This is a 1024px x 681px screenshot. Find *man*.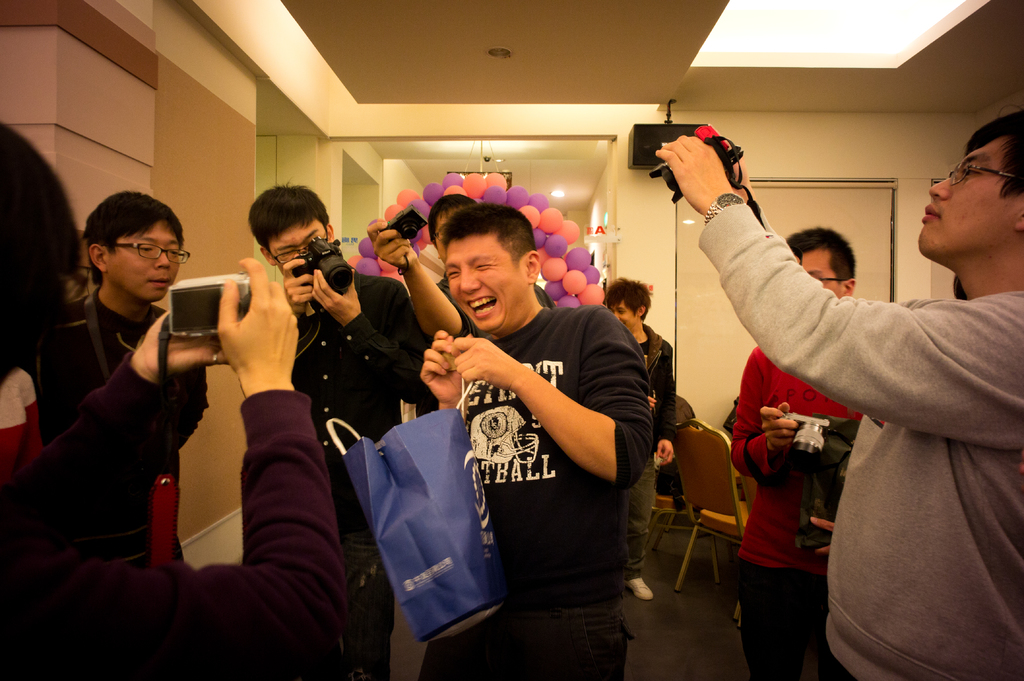
Bounding box: detection(246, 182, 430, 680).
